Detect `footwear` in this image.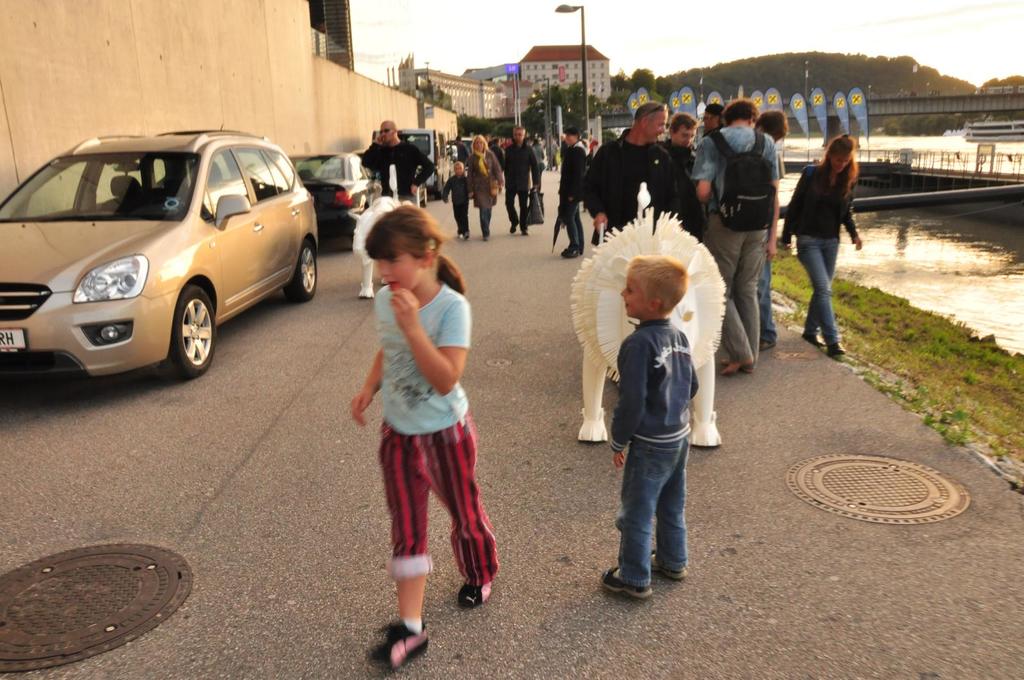
Detection: 753/336/780/352.
